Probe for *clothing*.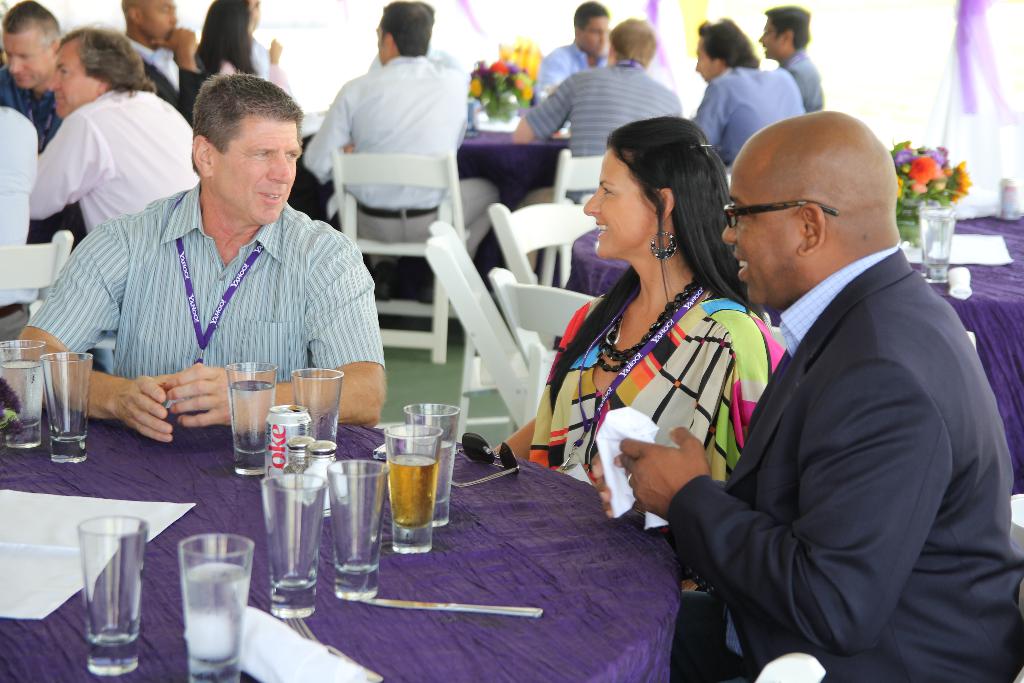
Probe result: (0, 103, 36, 247).
